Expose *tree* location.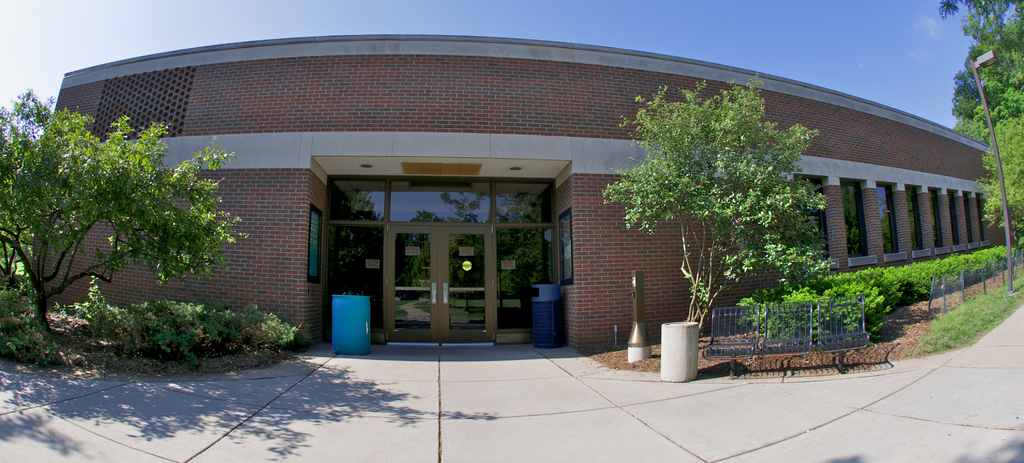
Exposed at rect(598, 68, 831, 344).
